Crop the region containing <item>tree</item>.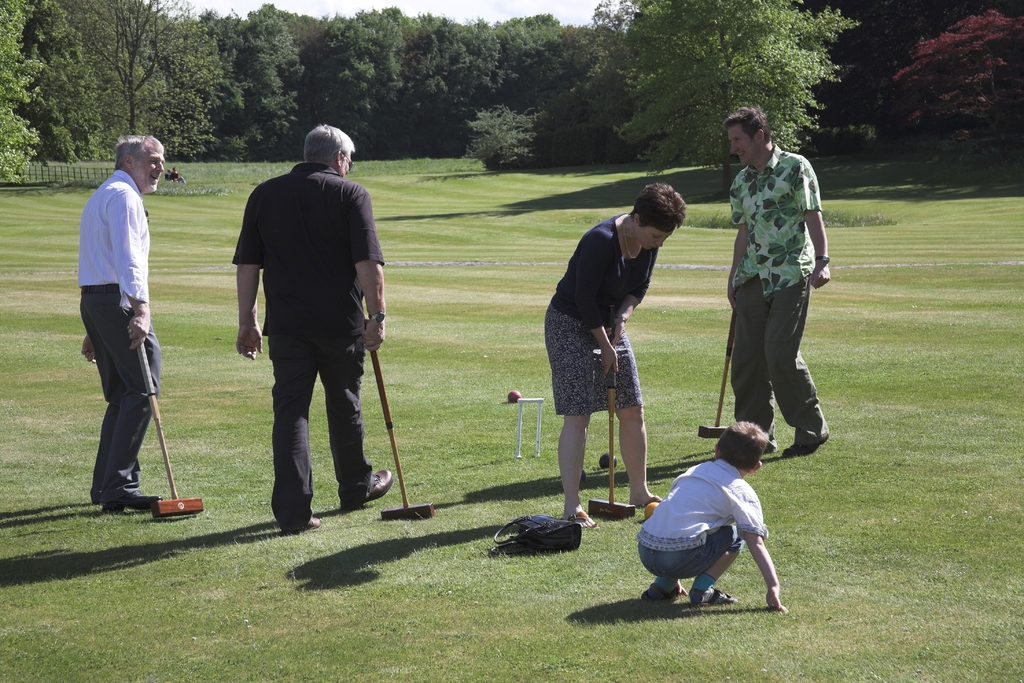
Crop region: 615,1,861,199.
